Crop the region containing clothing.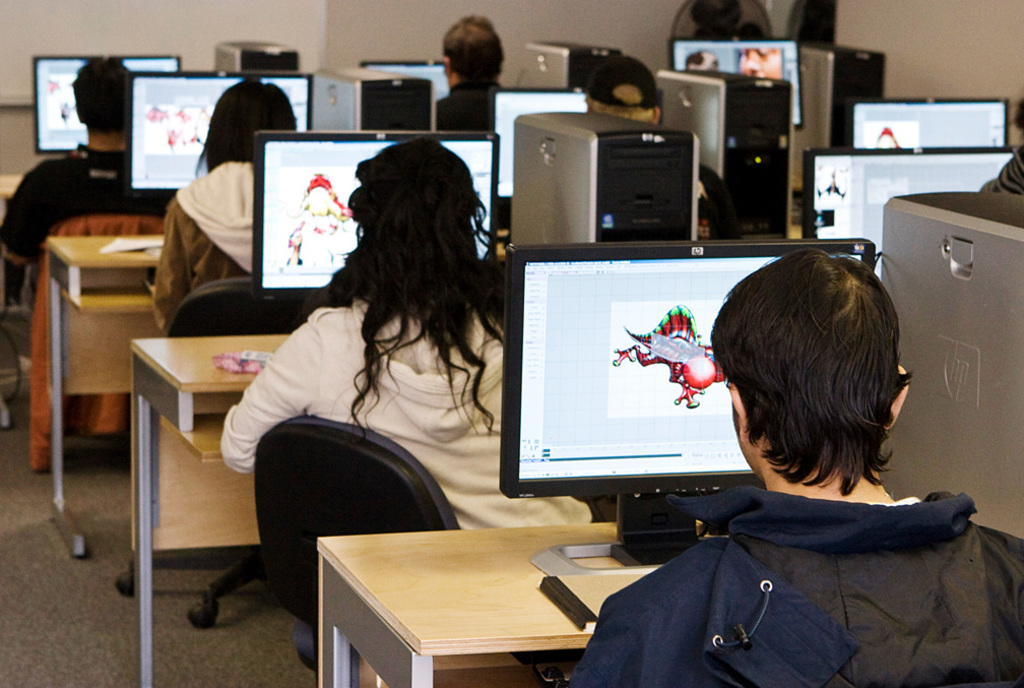
Crop region: [148, 161, 256, 333].
